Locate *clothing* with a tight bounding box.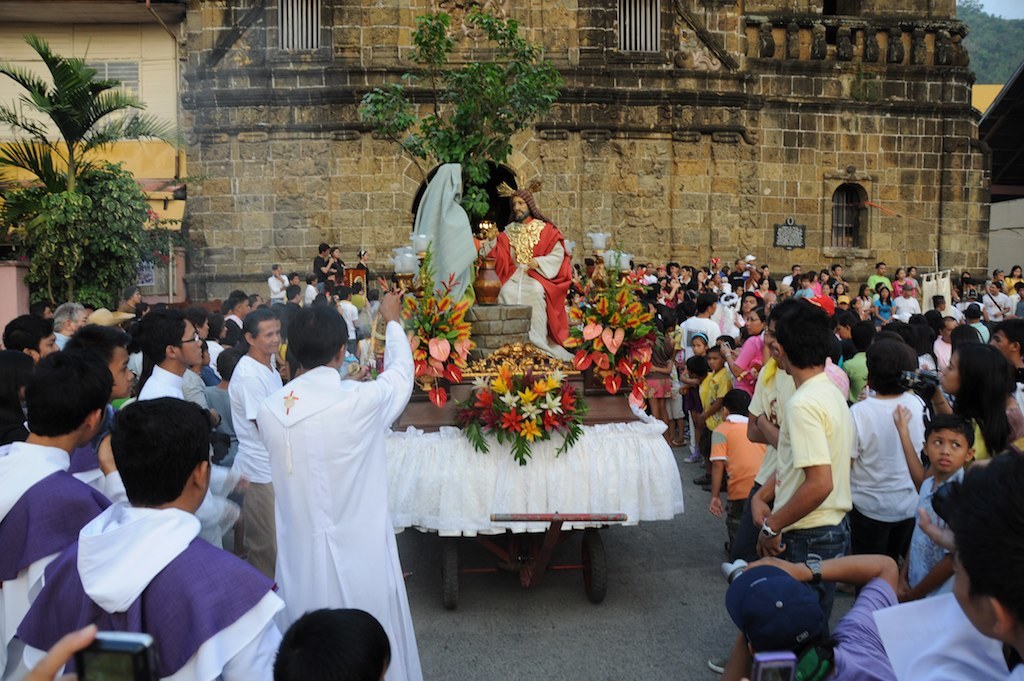
[left=421, top=165, right=471, bottom=308].
